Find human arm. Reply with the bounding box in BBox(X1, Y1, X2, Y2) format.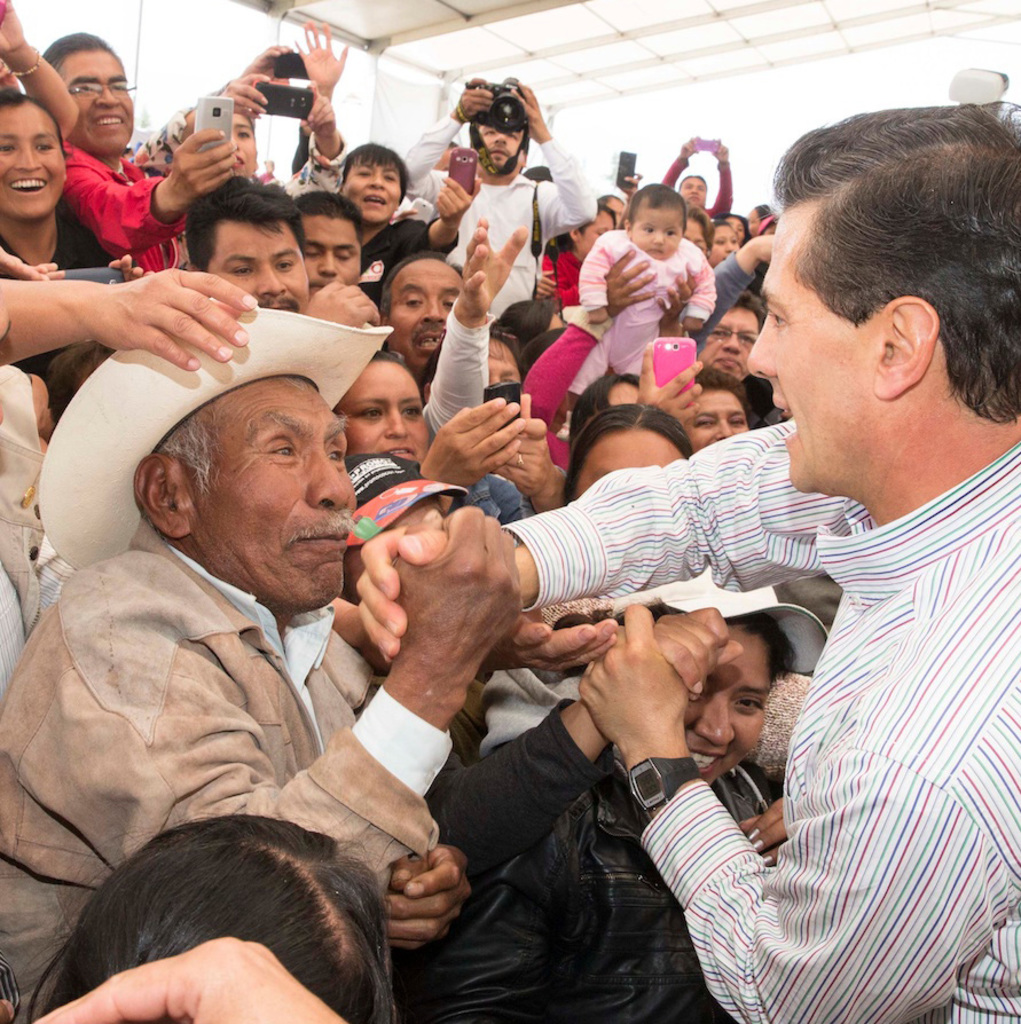
BBox(30, 927, 353, 1023).
